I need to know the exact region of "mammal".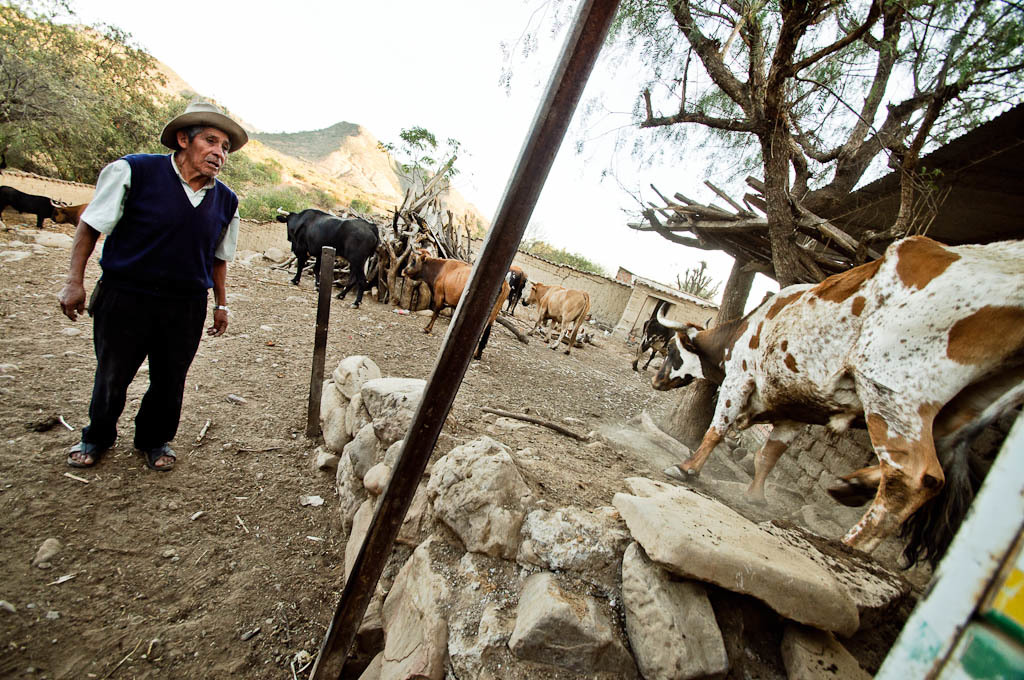
Region: crop(54, 102, 249, 467).
